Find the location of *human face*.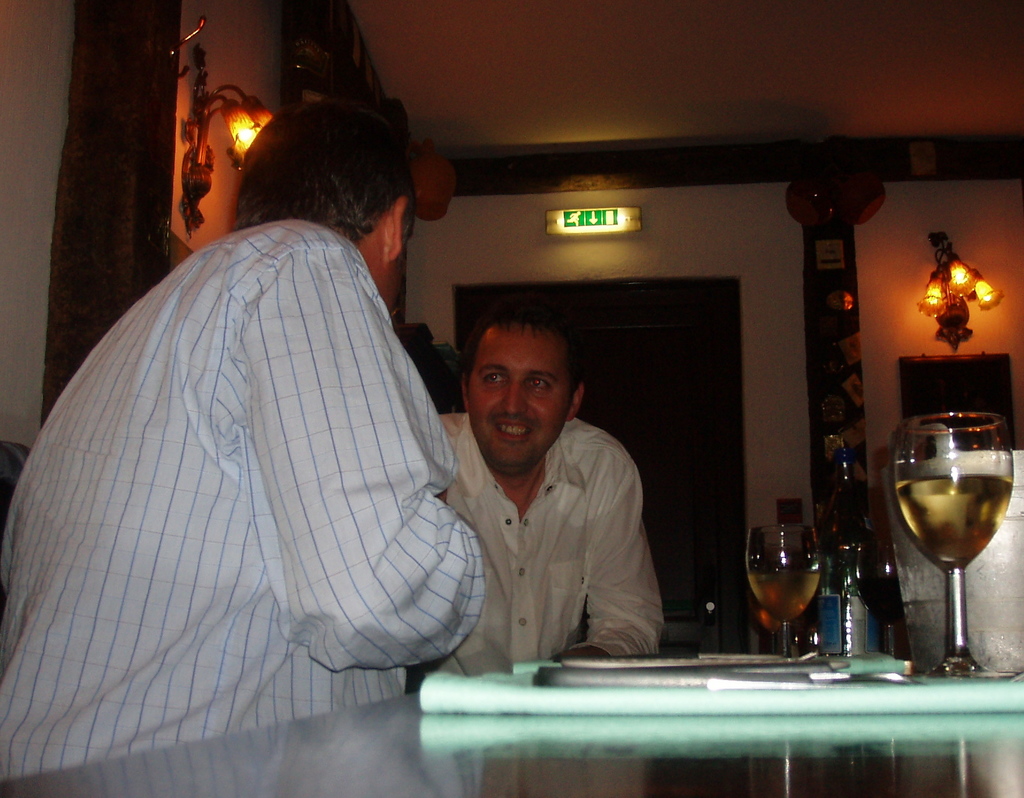
Location: 468 326 574 471.
